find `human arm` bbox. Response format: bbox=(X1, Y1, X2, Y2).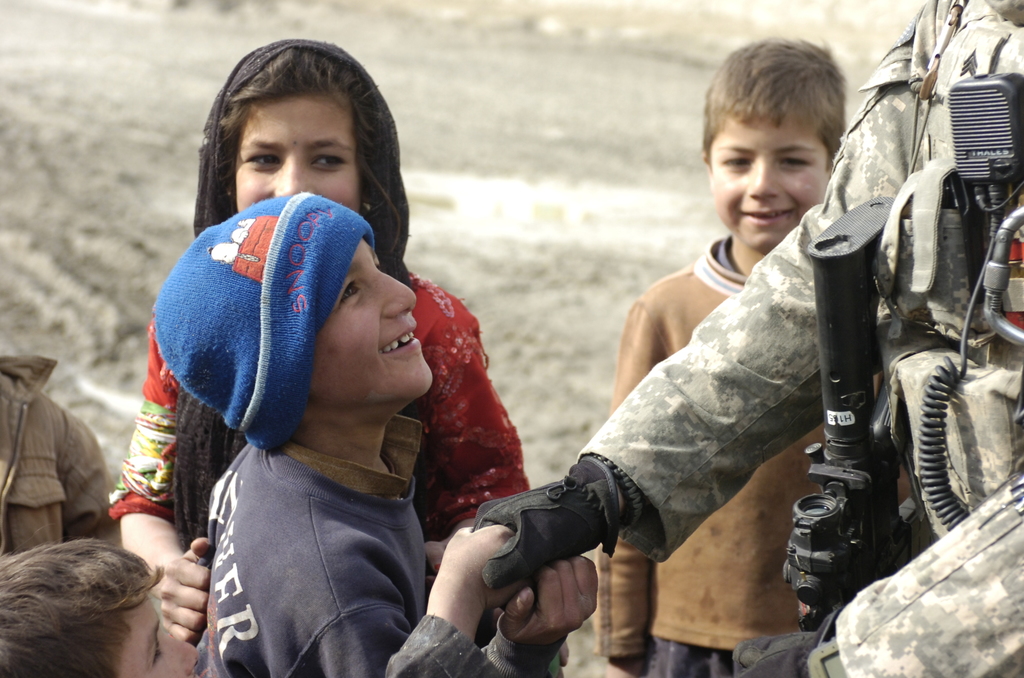
bbox=(542, 218, 849, 626).
